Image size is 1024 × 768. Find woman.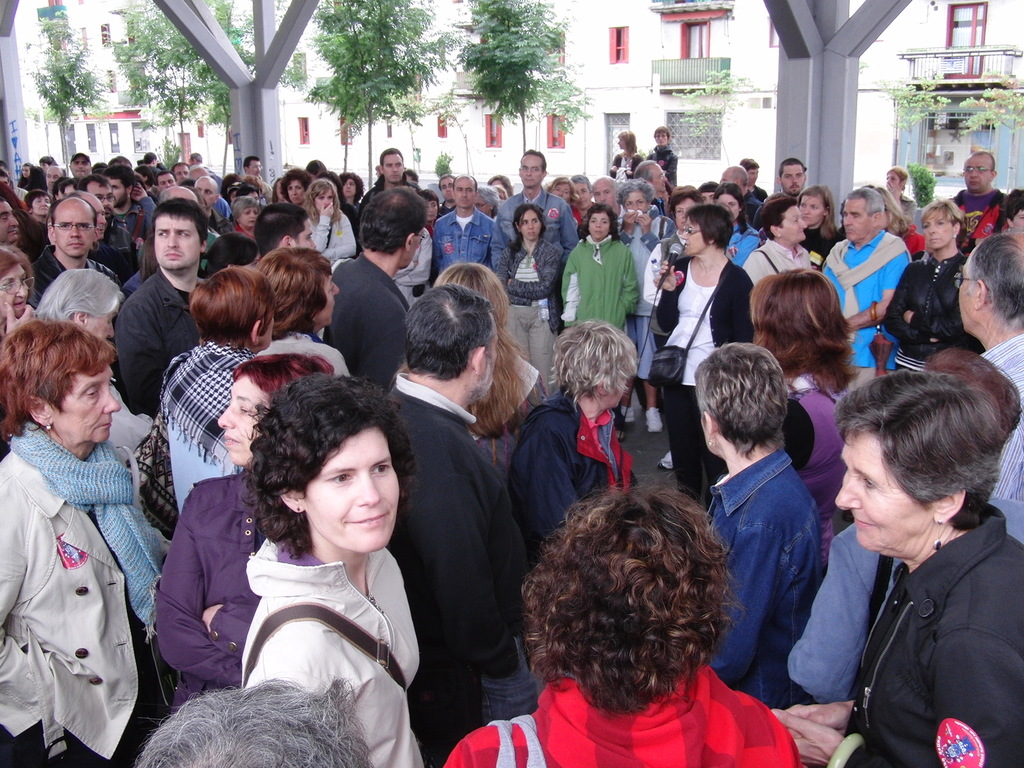
left=862, top=184, right=927, bottom=264.
